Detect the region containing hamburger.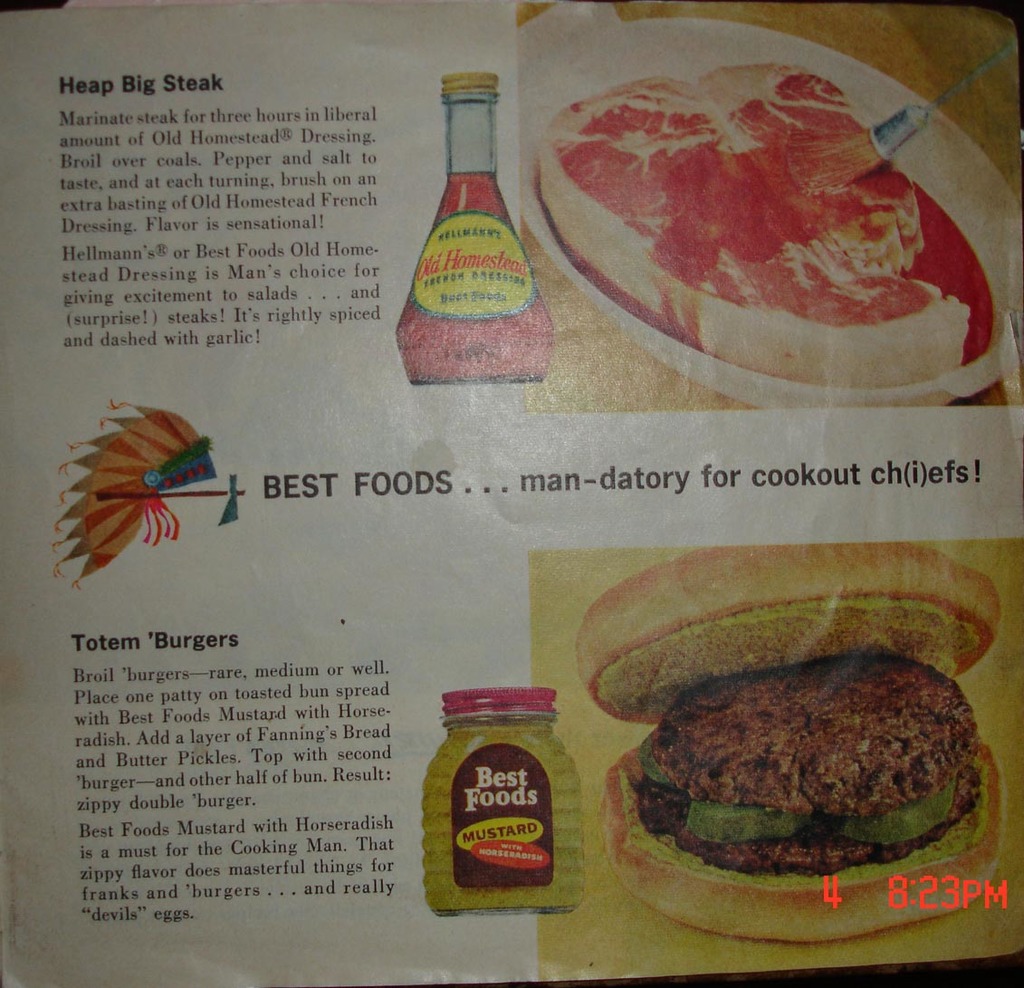
region(574, 536, 1008, 944).
